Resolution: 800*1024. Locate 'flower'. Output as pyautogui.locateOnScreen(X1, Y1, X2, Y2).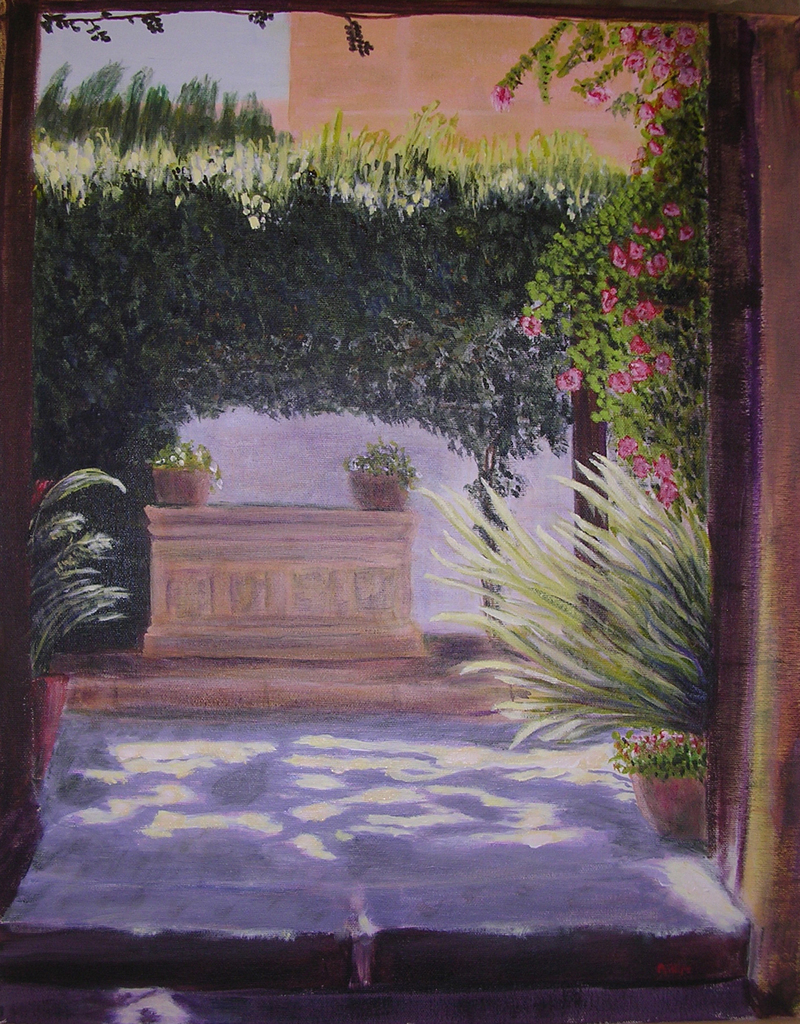
pyautogui.locateOnScreen(664, 200, 680, 218).
